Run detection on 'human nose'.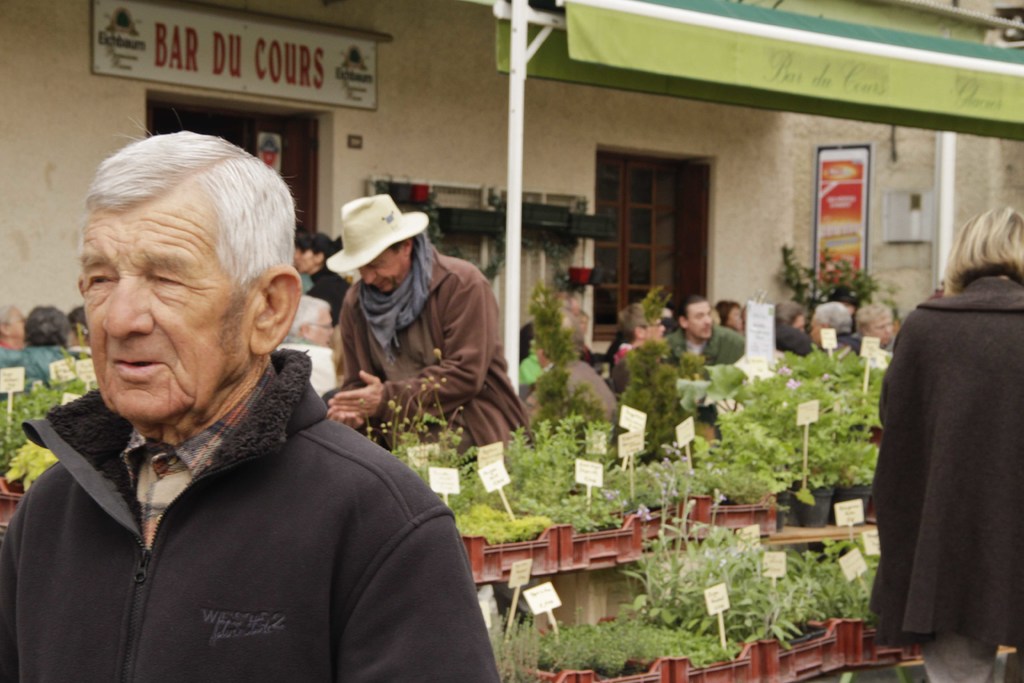
Result: 362 267 379 283.
